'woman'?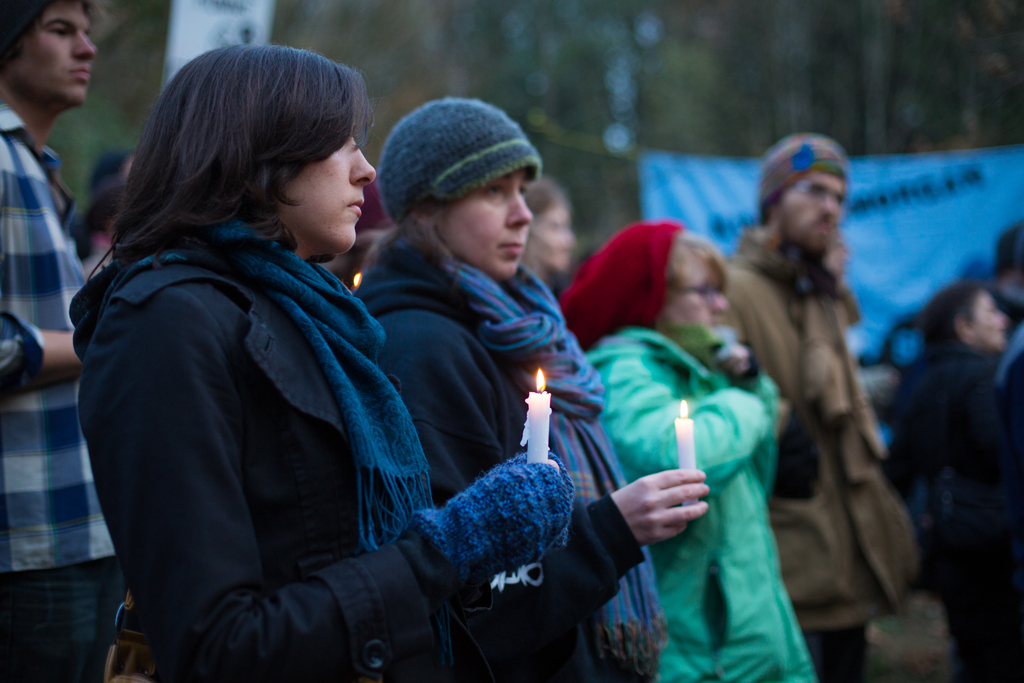
bbox=[550, 215, 819, 682]
